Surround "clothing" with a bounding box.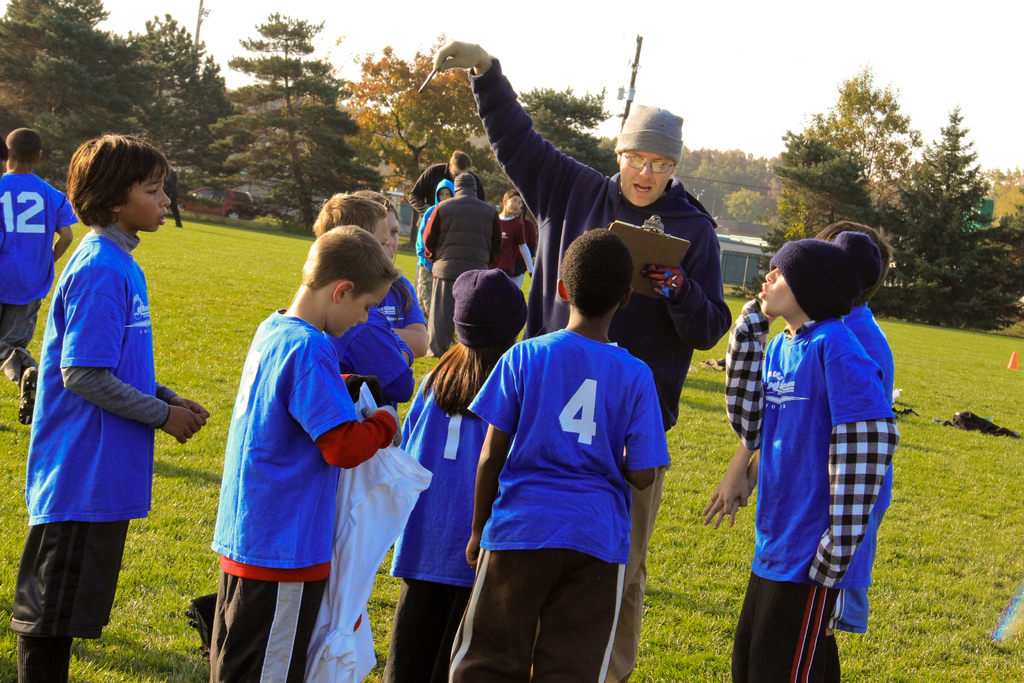
<region>330, 308, 421, 409</region>.
